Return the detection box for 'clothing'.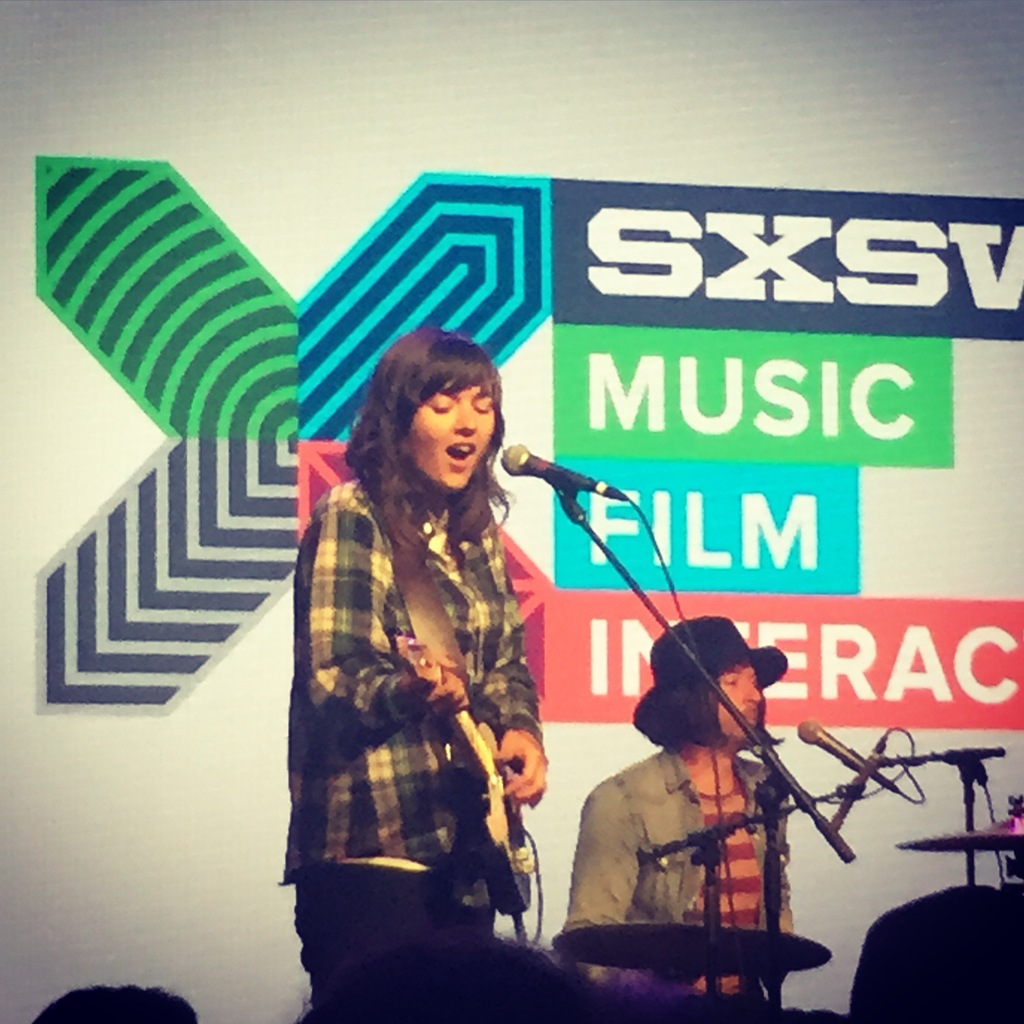
(left=559, top=735, right=781, bottom=993).
